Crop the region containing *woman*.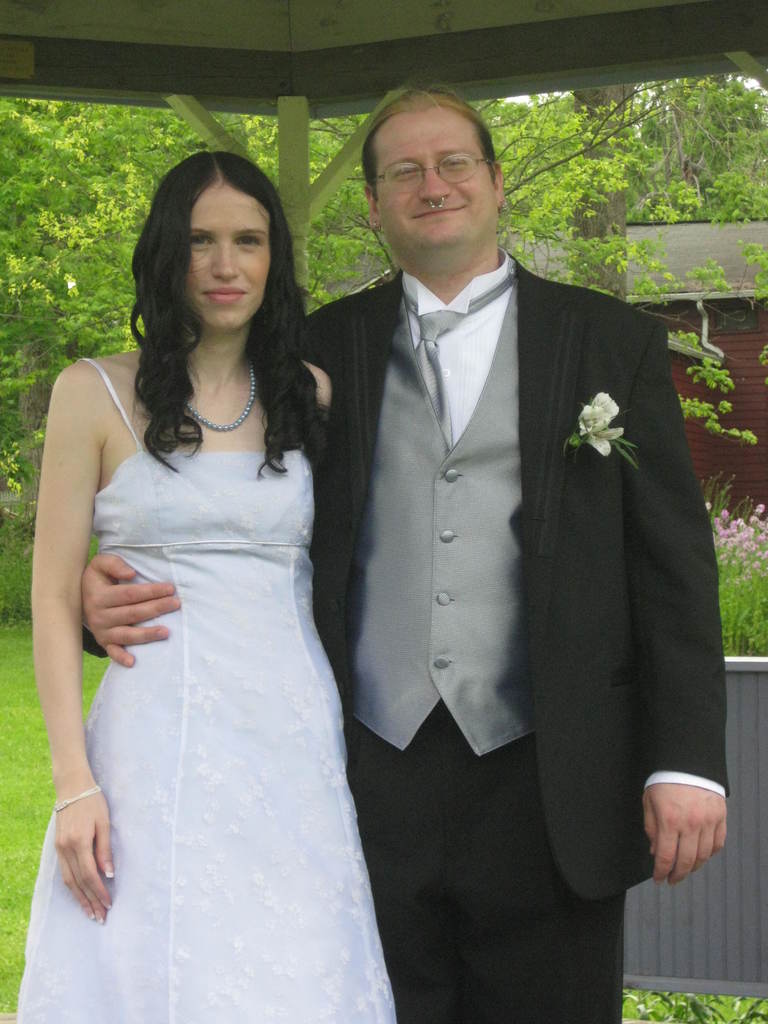
Crop region: select_region(21, 139, 402, 1023).
